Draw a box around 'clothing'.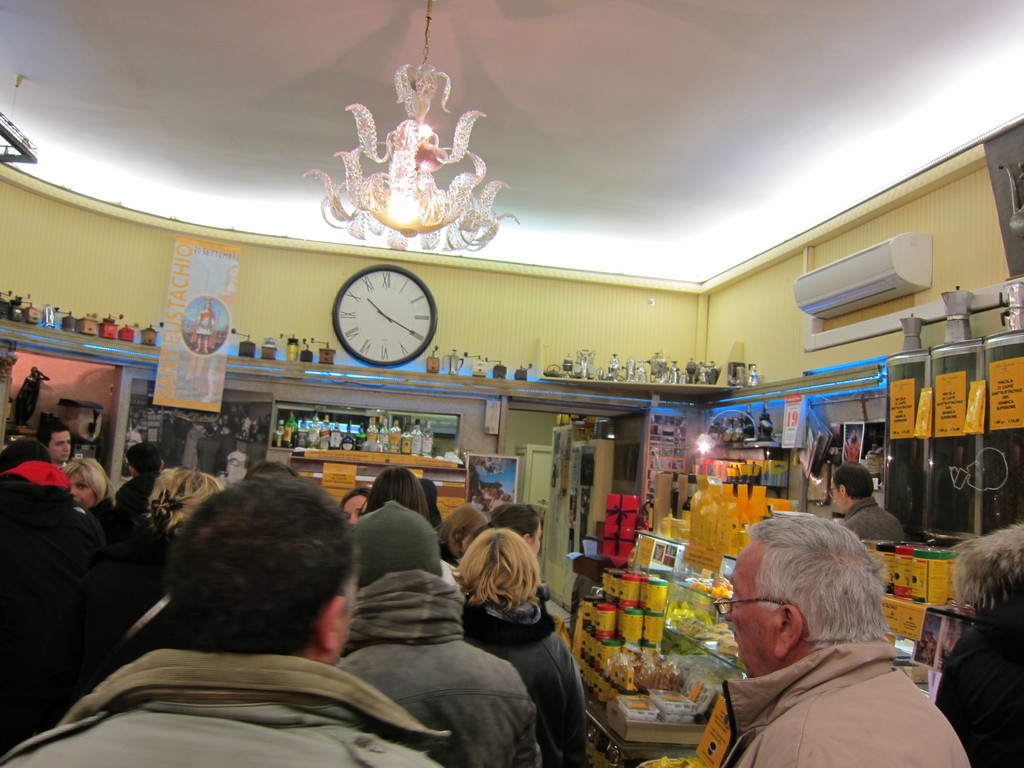
<box>354,595,525,767</box>.
